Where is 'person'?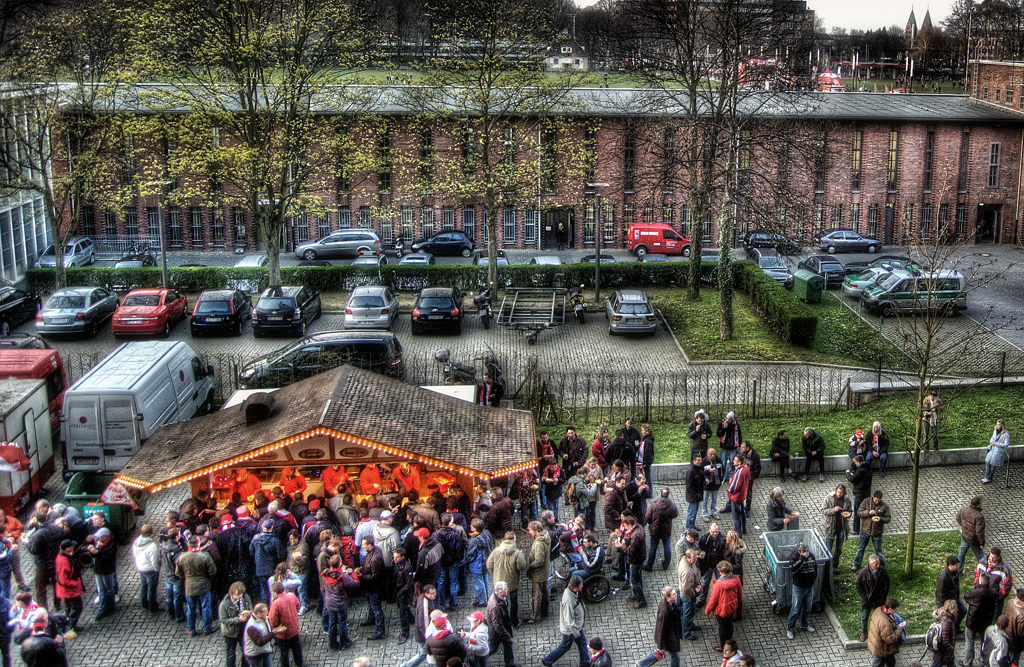
981:614:1009:663.
